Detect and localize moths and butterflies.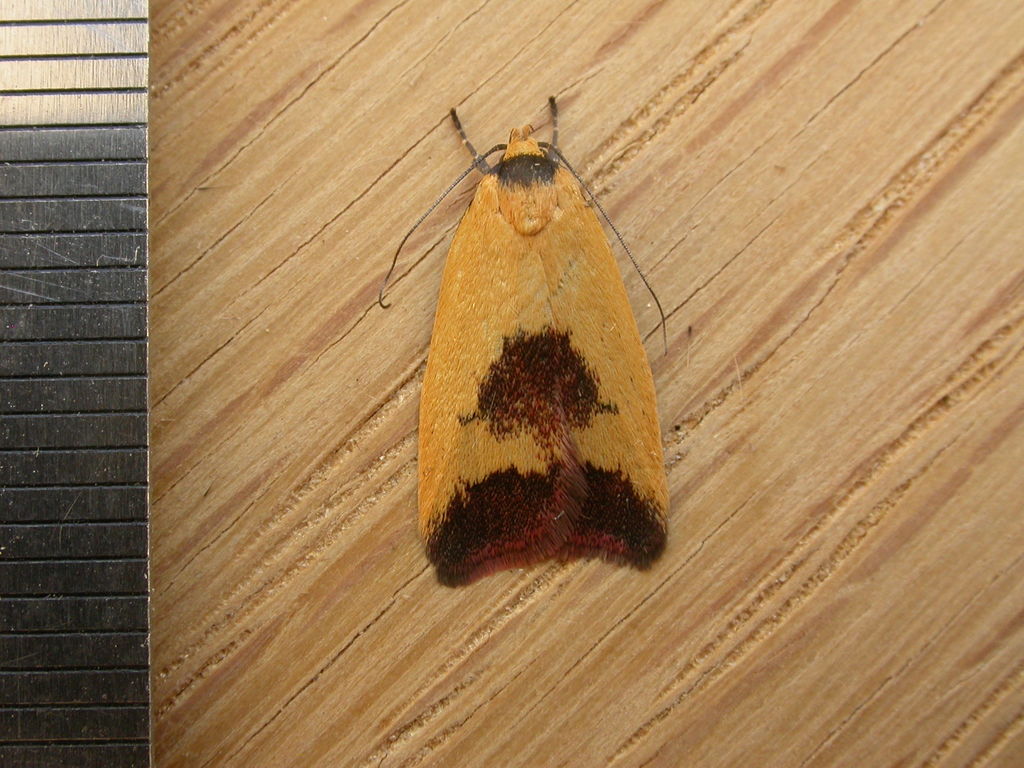
Localized at x1=382, y1=97, x2=692, y2=591.
